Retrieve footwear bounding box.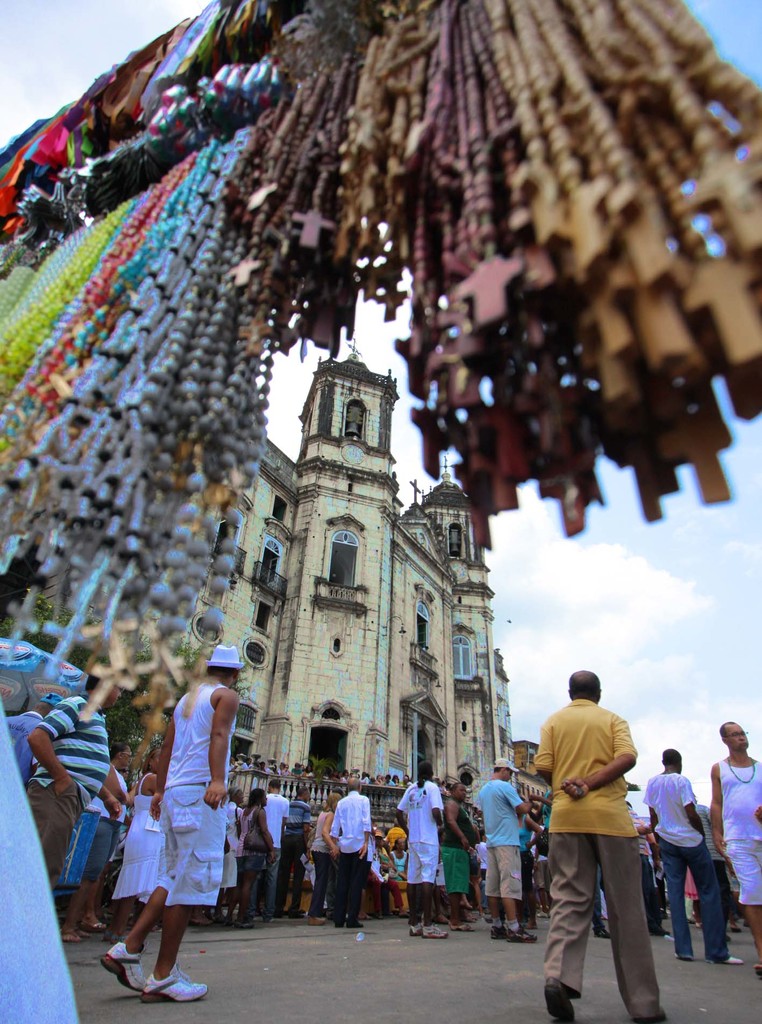
Bounding box: [143, 961, 203, 1007].
